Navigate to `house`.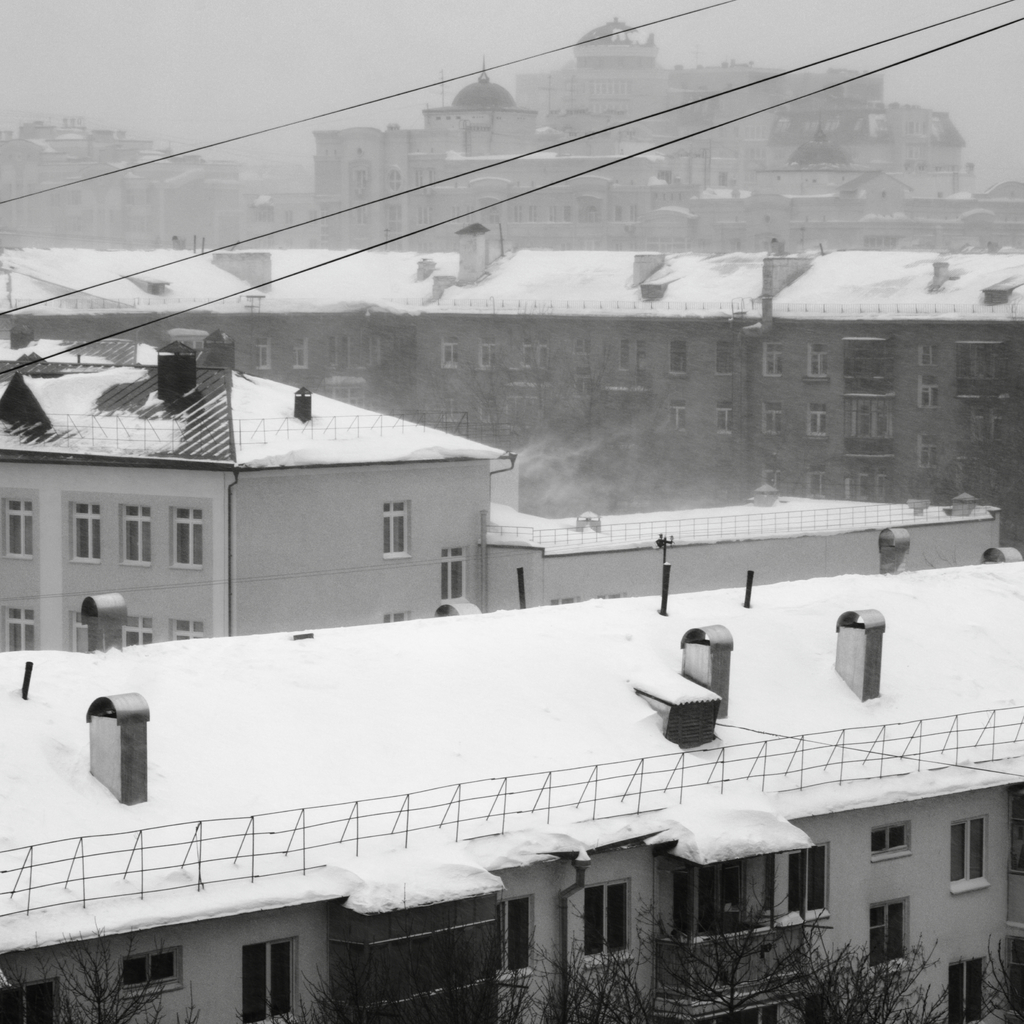
Navigation target: 461 484 1005 619.
